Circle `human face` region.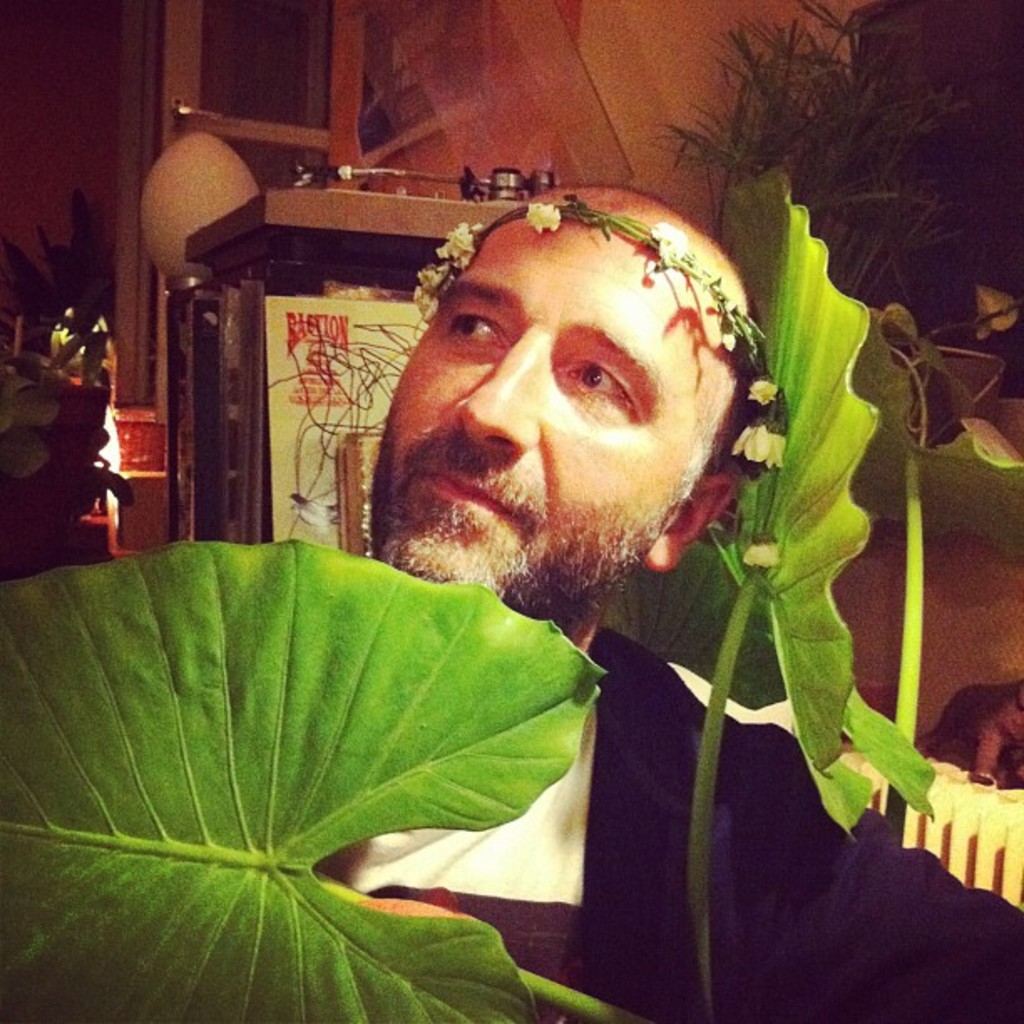
Region: bbox(378, 191, 719, 614).
